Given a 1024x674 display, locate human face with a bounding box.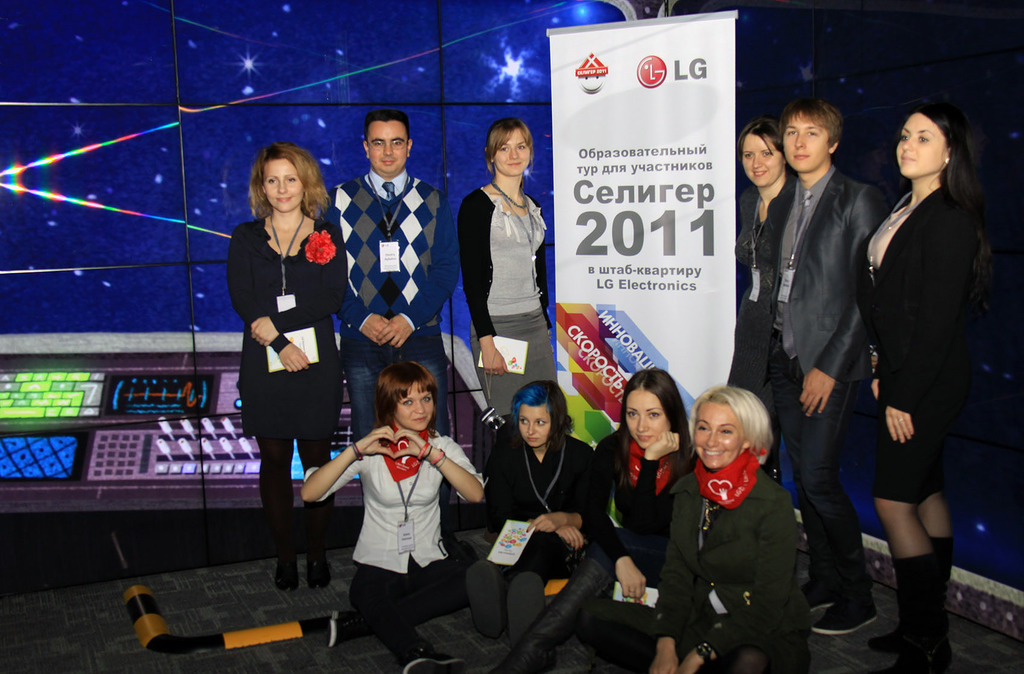
Located: detection(743, 135, 783, 186).
